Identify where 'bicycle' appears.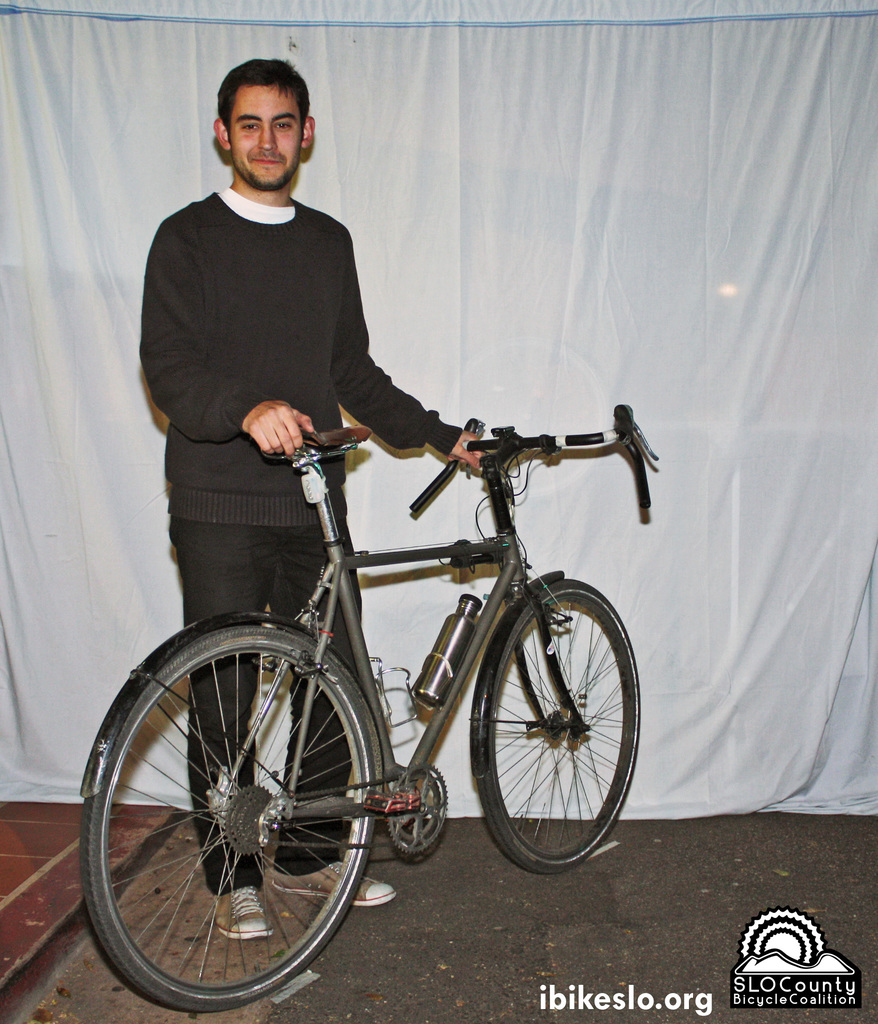
Appears at bbox(83, 376, 678, 966).
